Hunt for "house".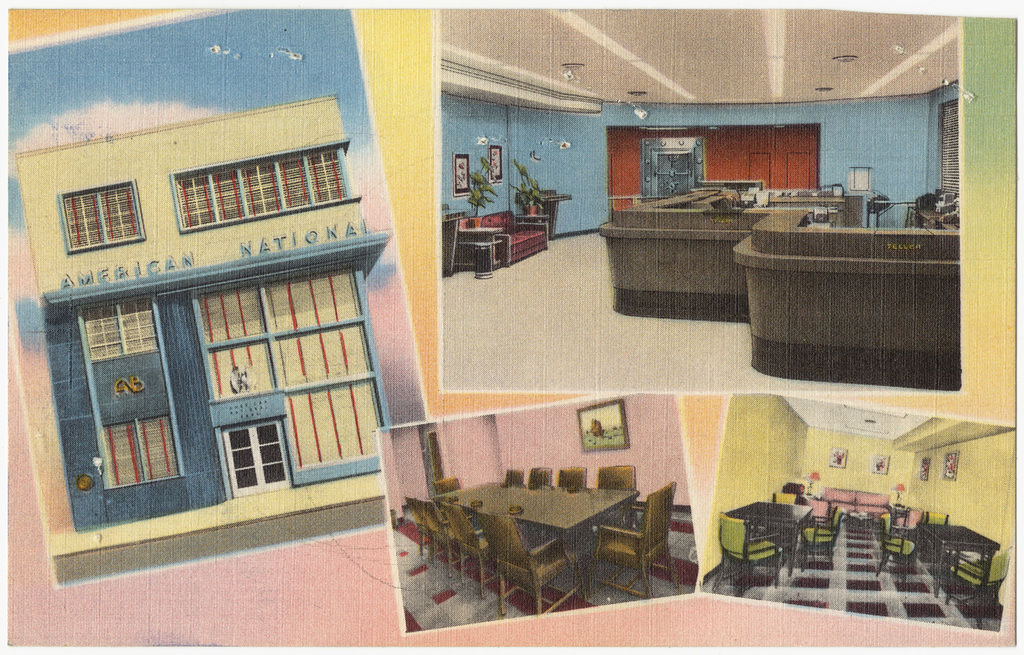
Hunted down at 438, 6, 960, 394.
